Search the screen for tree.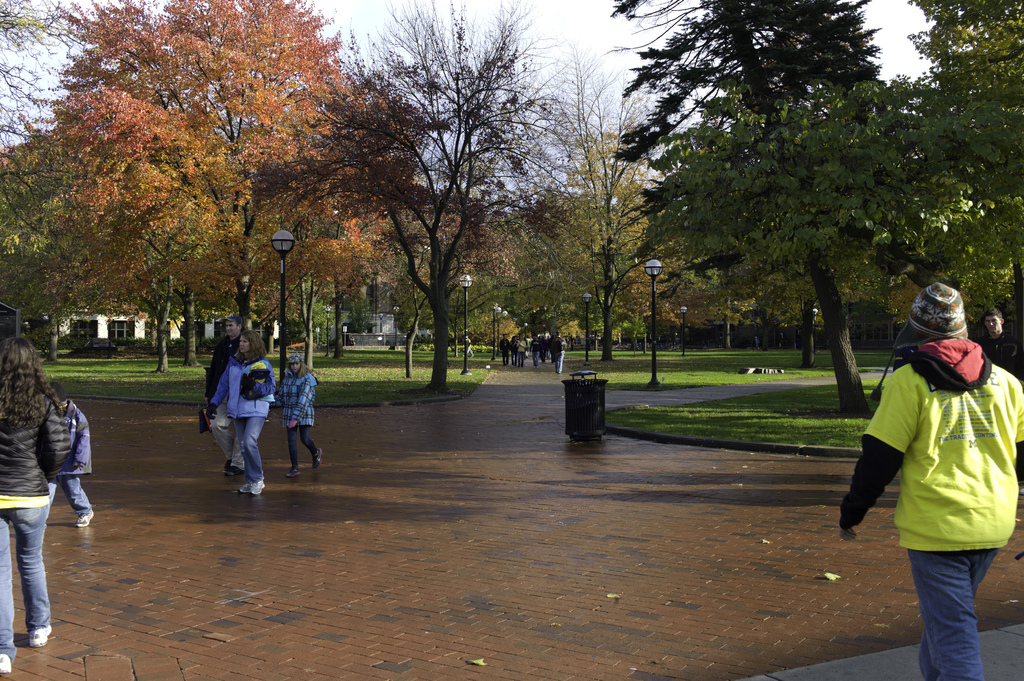
Found at <region>593, 0, 891, 419</region>.
